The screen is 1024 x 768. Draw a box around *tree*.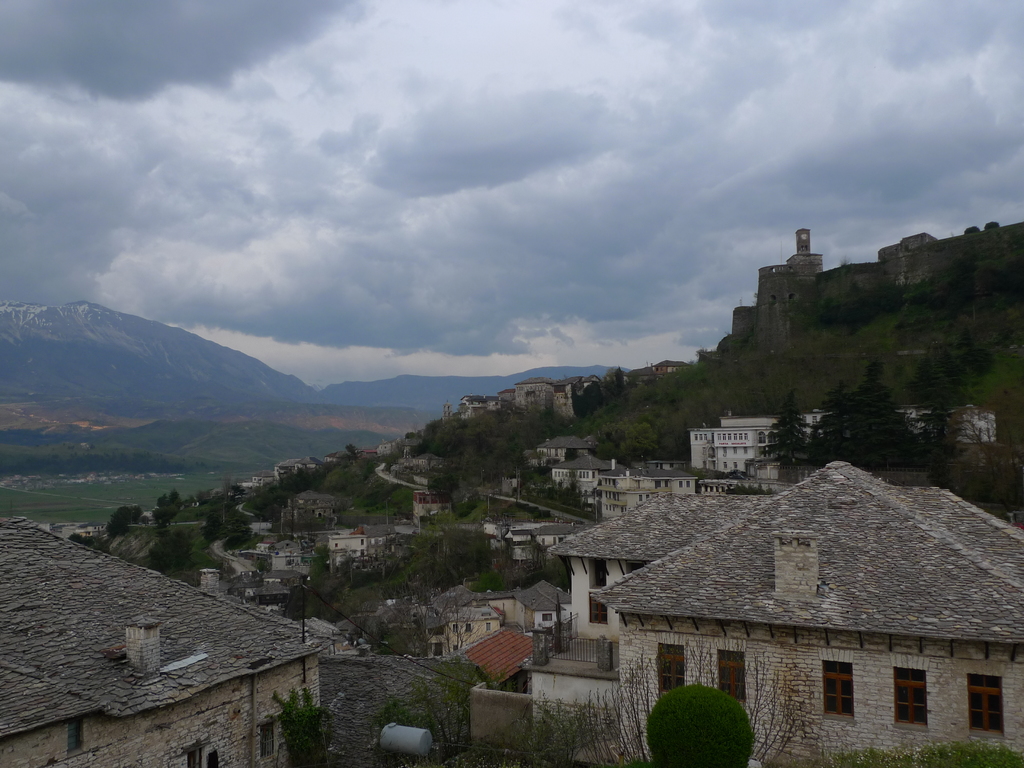
(271, 685, 331, 767).
